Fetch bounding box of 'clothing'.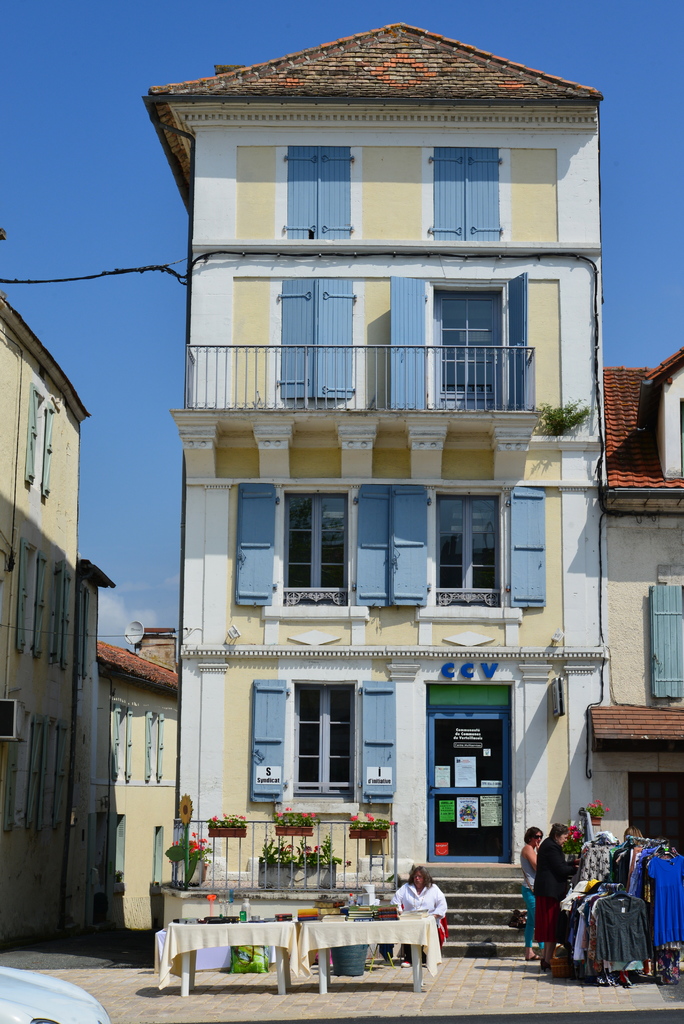
Bbox: (x1=516, y1=842, x2=541, y2=934).
